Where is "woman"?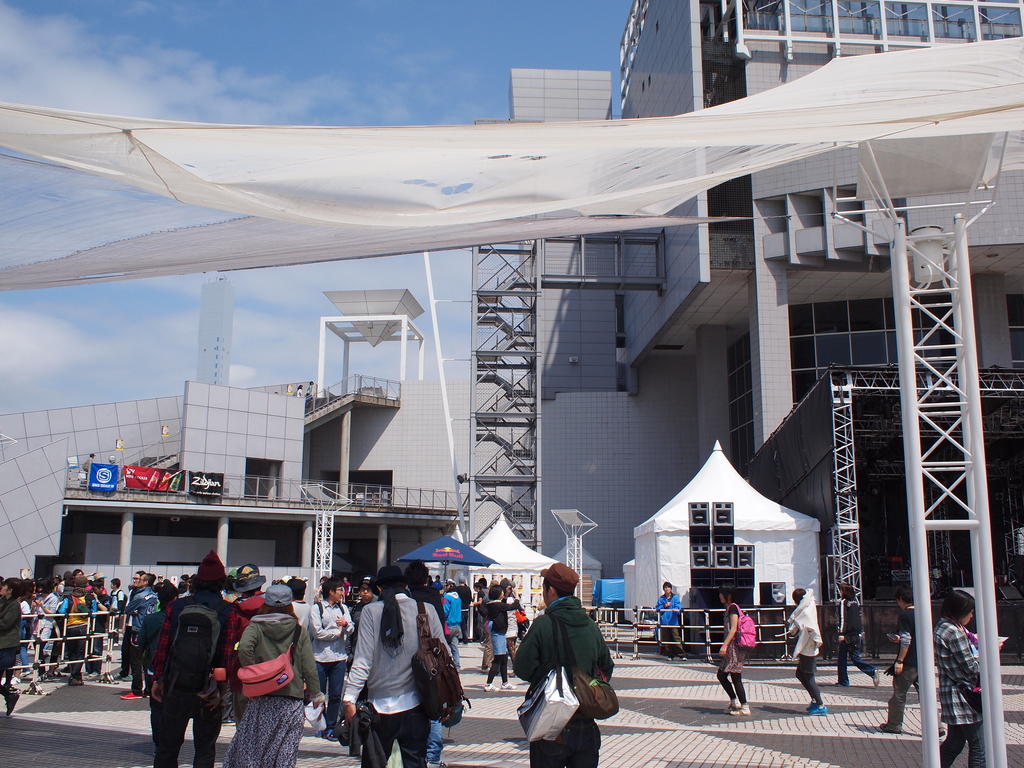
{"x1": 827, "y1": 580, "x2": 881, "y2": 687}.
